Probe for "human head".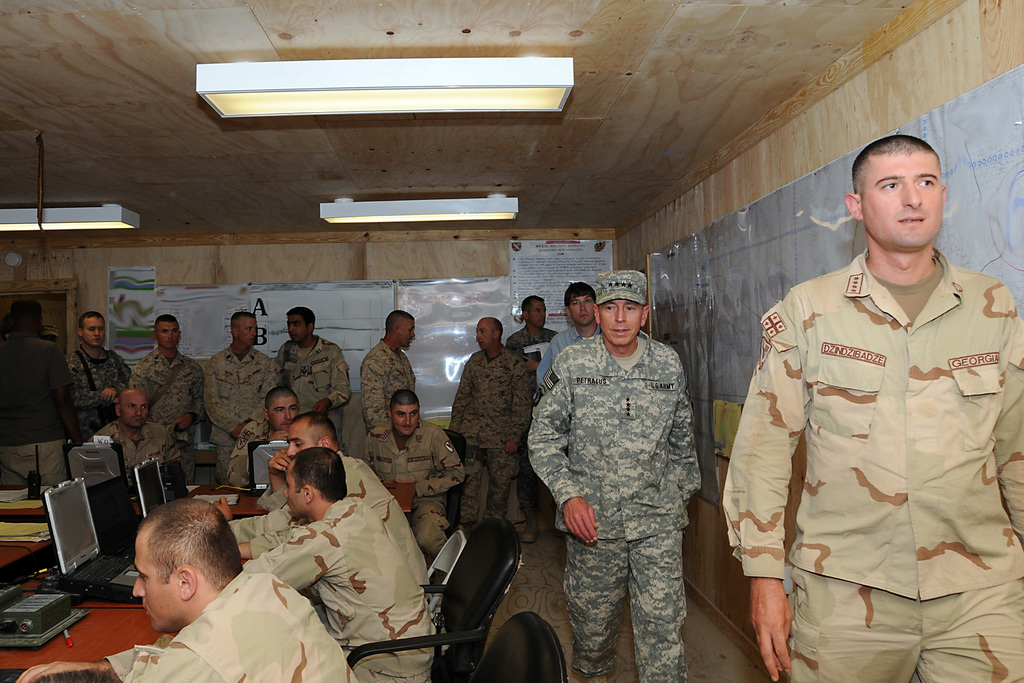
Probe result: [521,296,546,326].
